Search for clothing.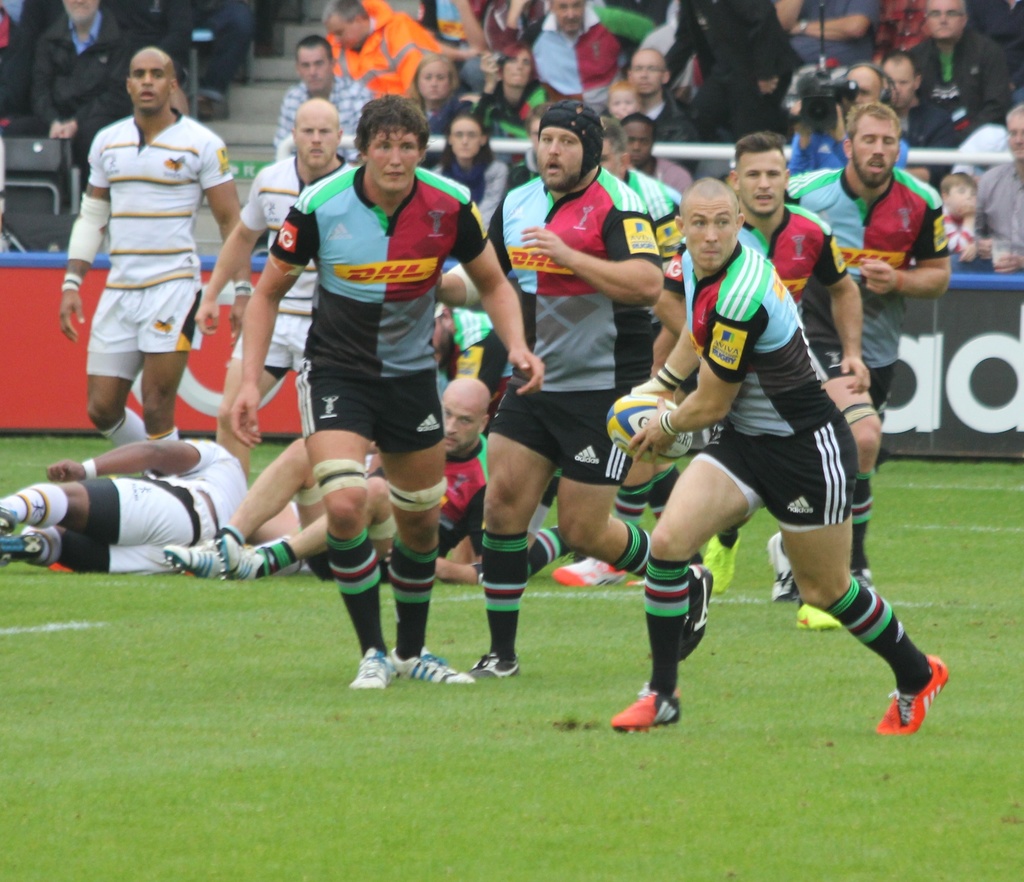
Found at crop(260, 179, 517, 465).
